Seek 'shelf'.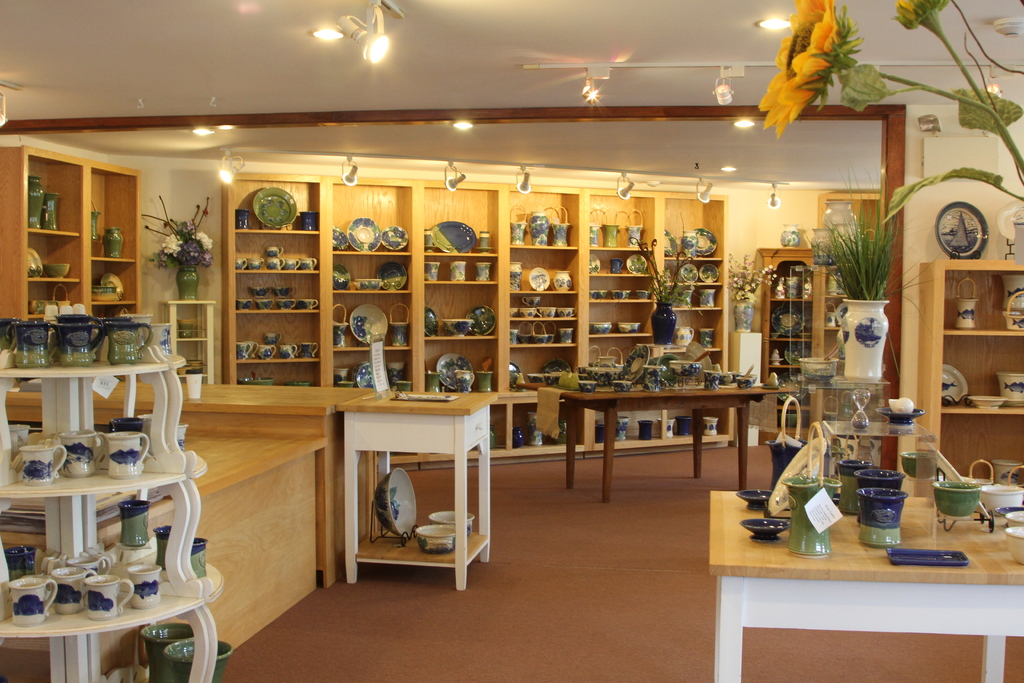
[330, 349, 412, 395].
